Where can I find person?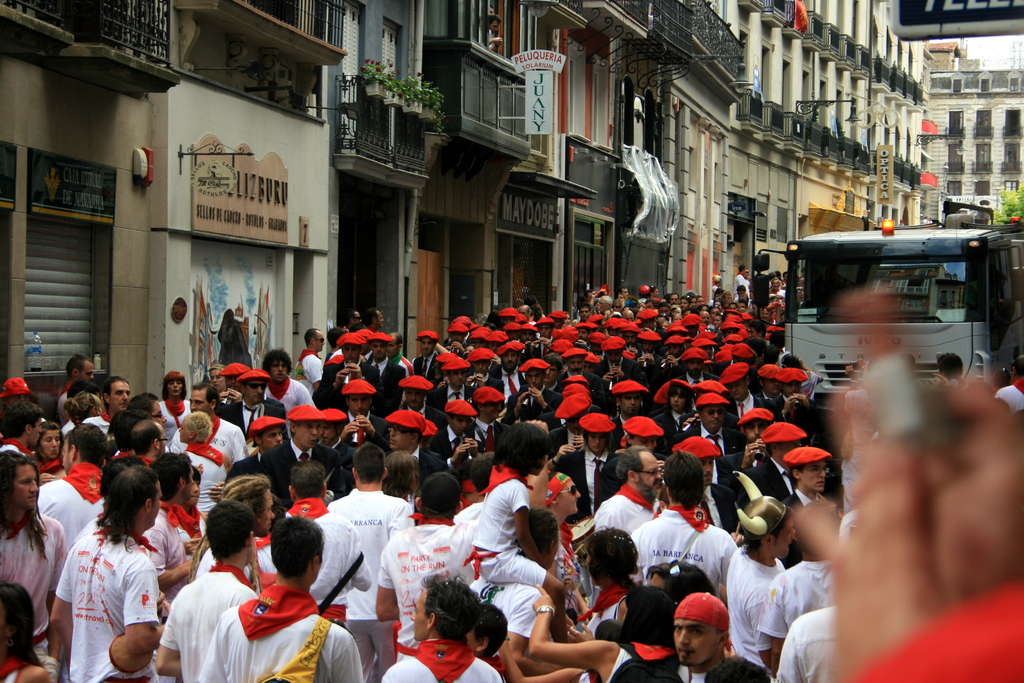
You can find it at bbox(48, 468, 163, 682).
